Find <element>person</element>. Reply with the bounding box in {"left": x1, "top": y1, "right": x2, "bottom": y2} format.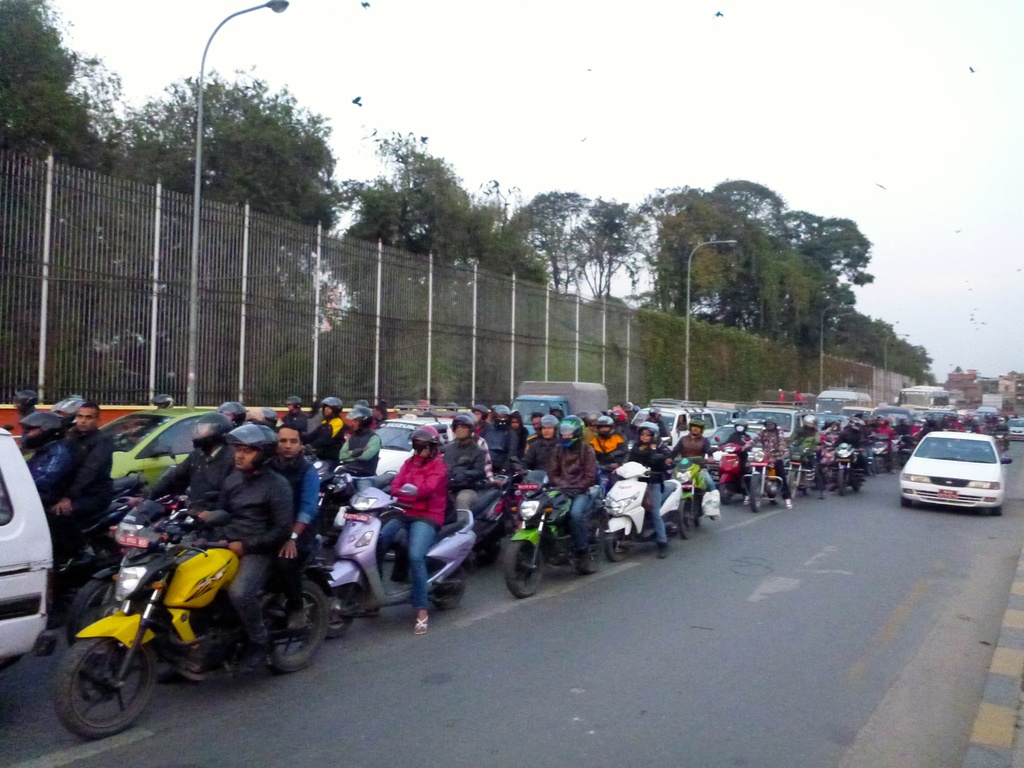
{"left": 721, "top": 422, "right": 753, "bottom": 489}.
